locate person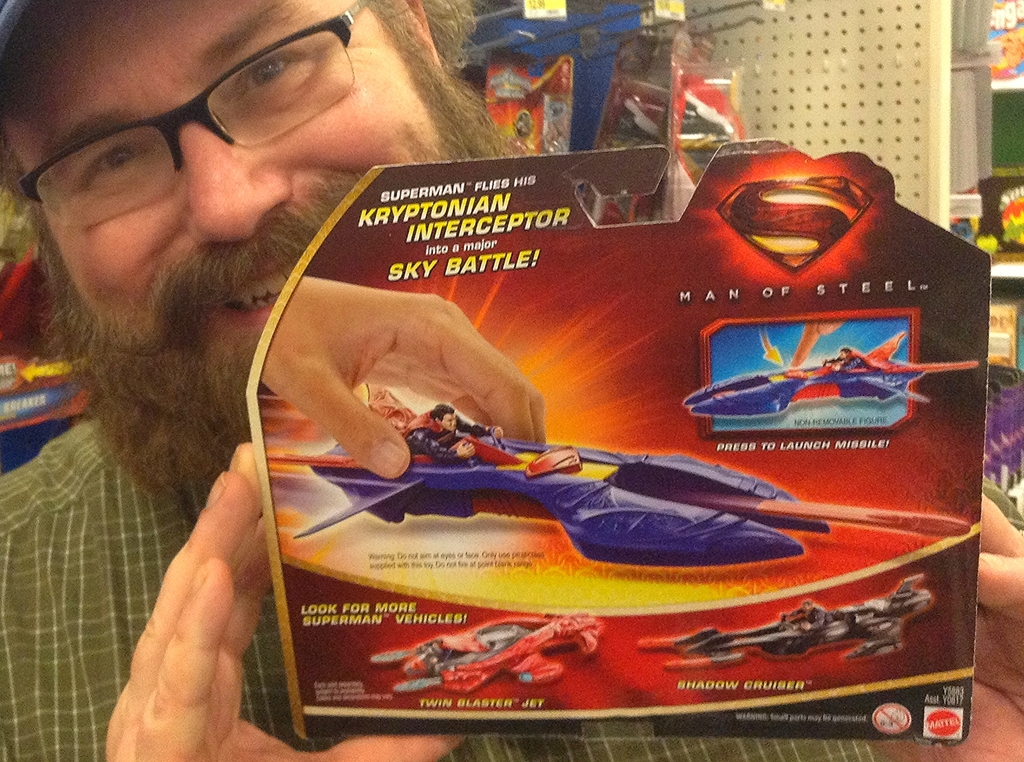
(1, 0, 1023, 761)
